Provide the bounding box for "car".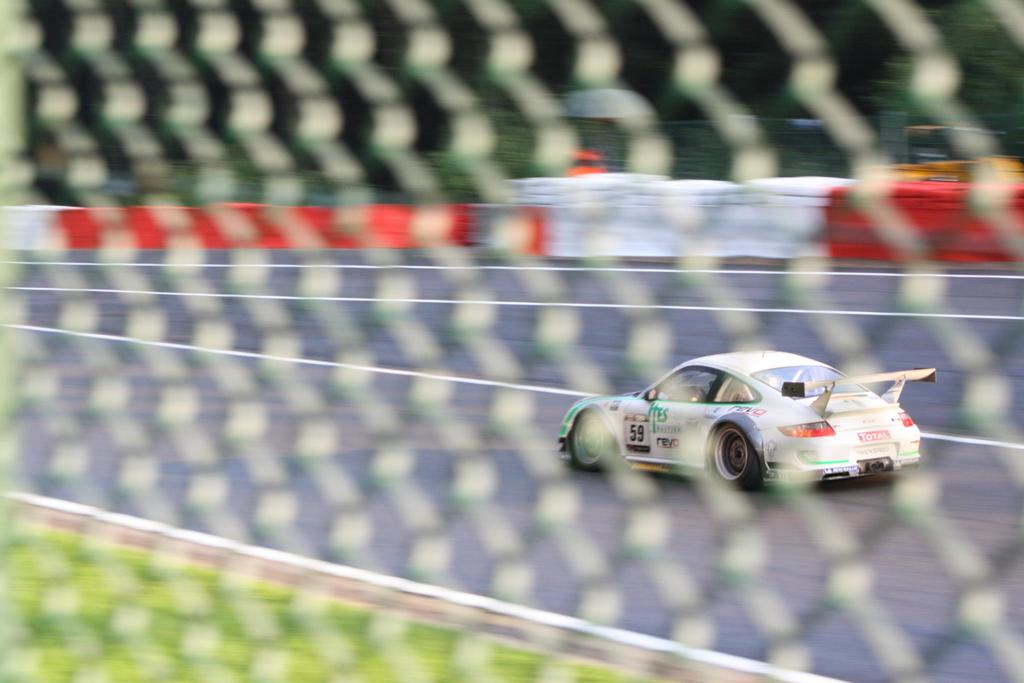
(554, 350, 940, 498).
